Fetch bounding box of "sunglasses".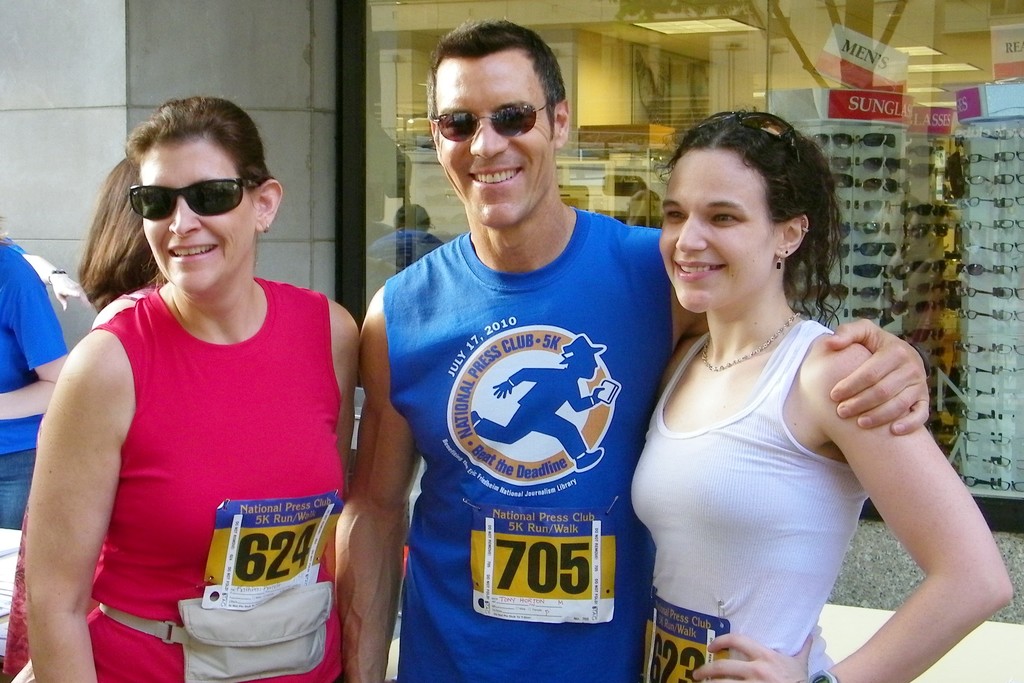
Bbox: [956, 266, 993, 277].
